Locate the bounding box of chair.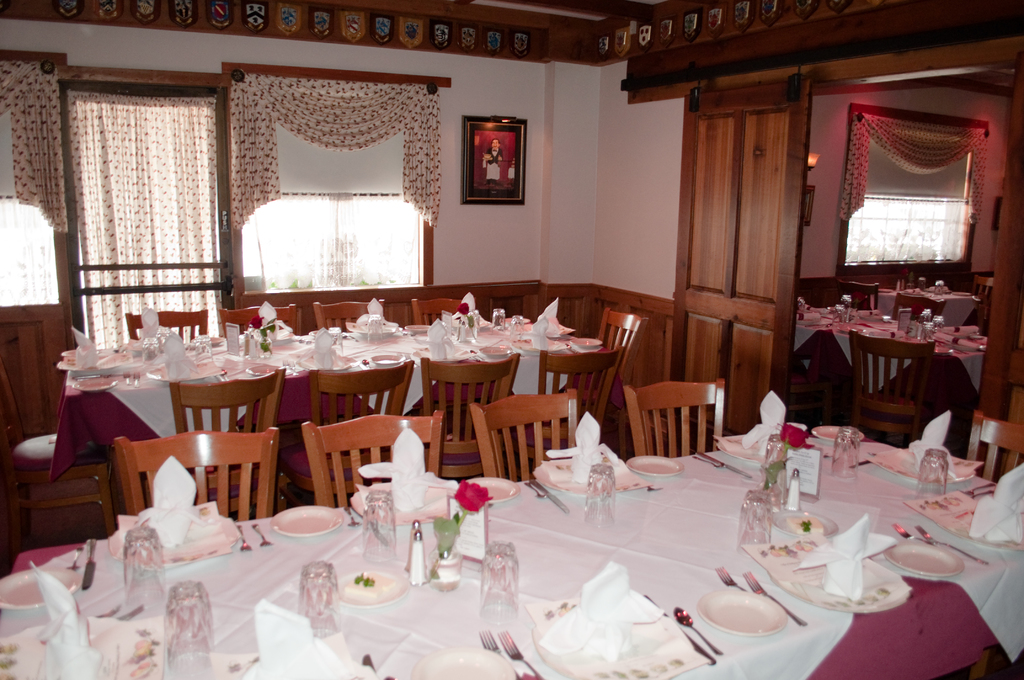
Bounding box: <box>124,309,204,339</box>.
